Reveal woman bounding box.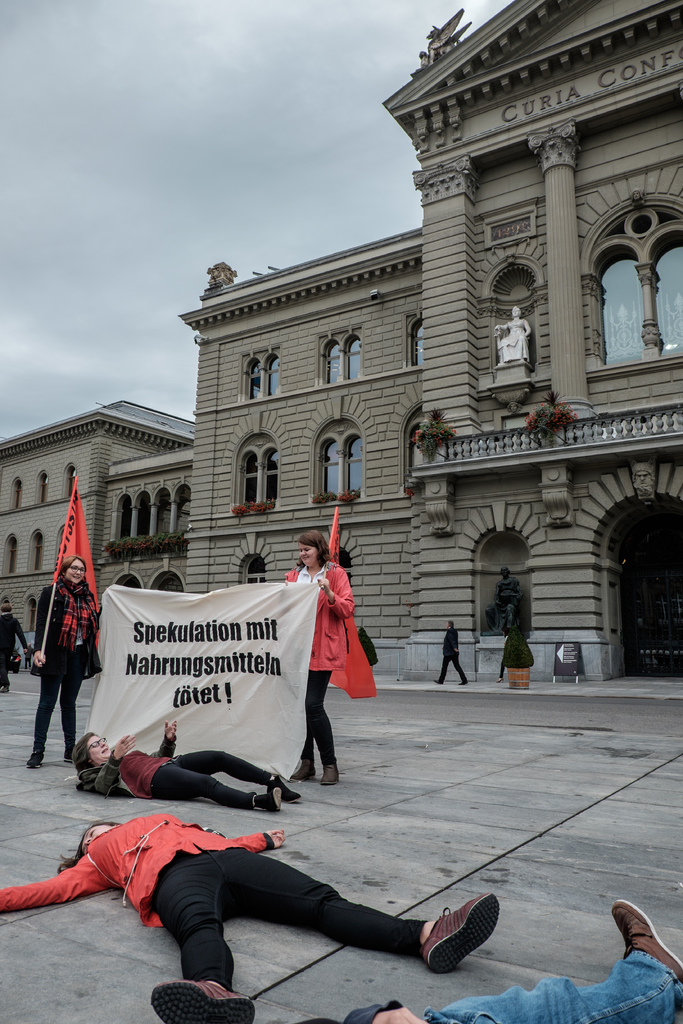
Revealed: box=[31, 561, 103, 772].
